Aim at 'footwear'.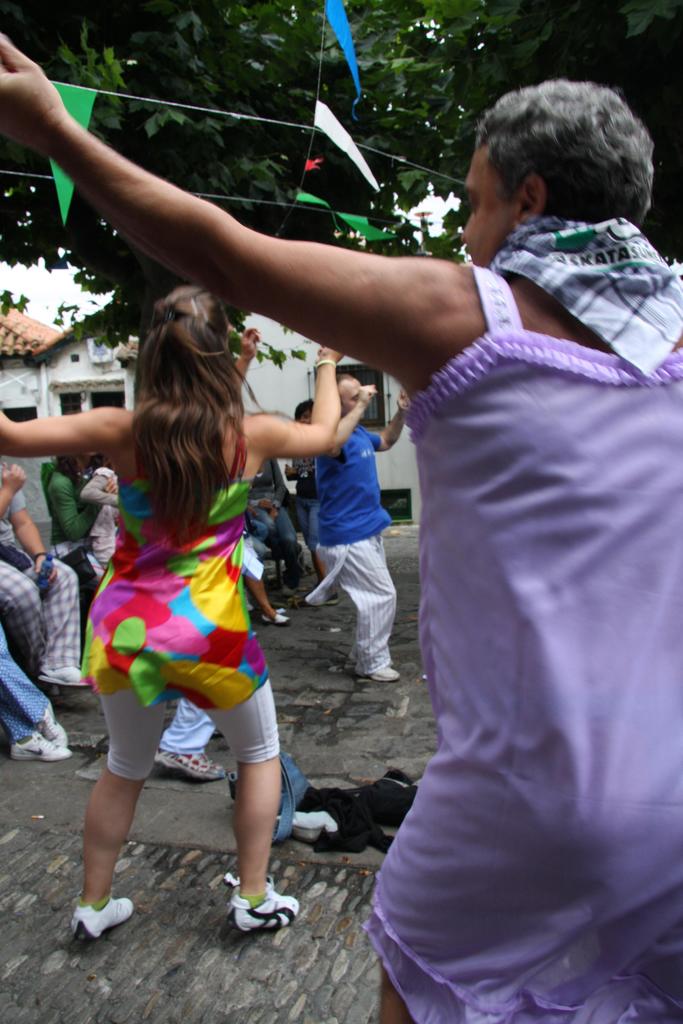
Aimed at Rect(40, 667, 87, 686).
